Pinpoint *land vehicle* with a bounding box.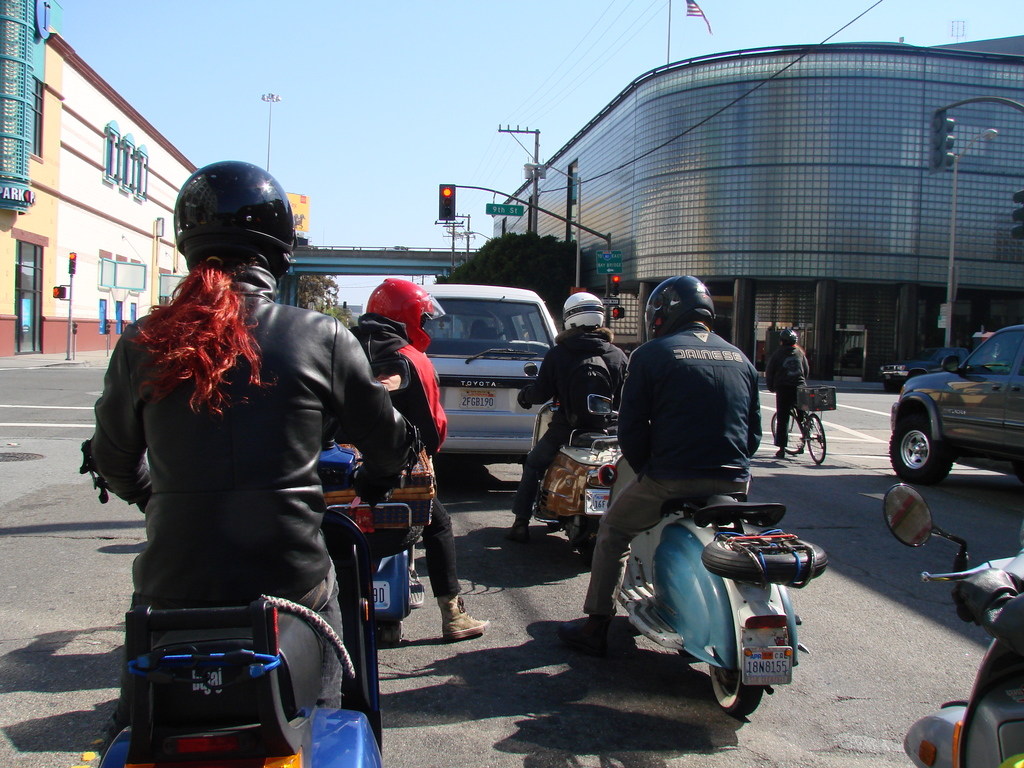
421:282:565:458.
